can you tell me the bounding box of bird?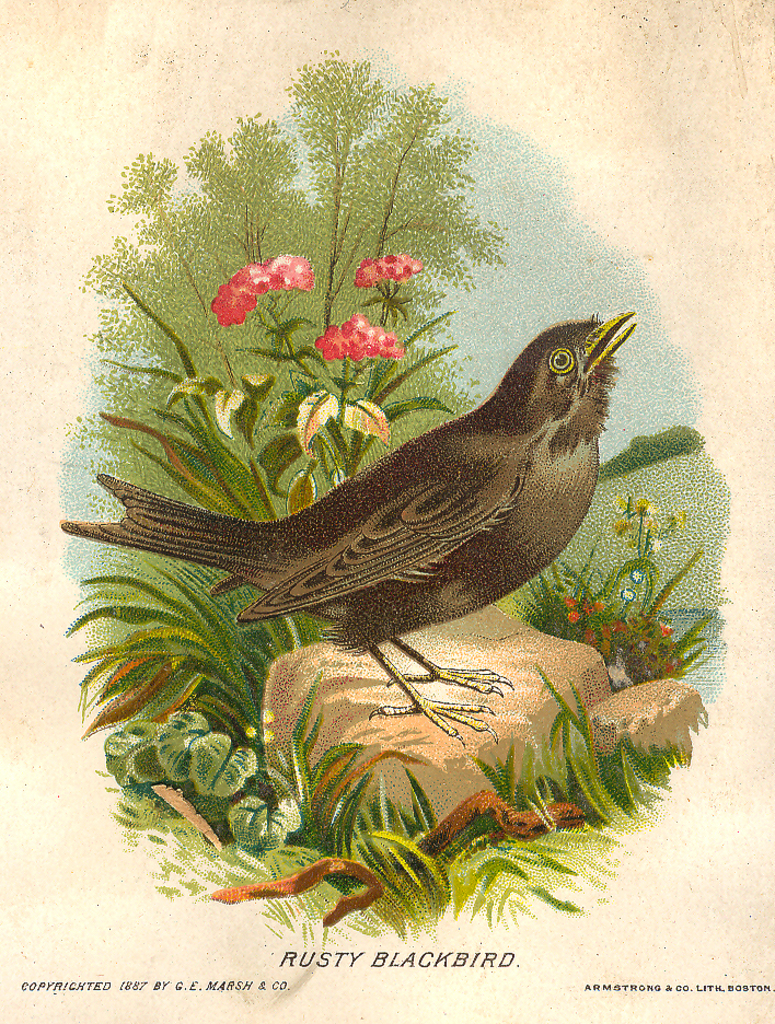
46/322/629/714.
